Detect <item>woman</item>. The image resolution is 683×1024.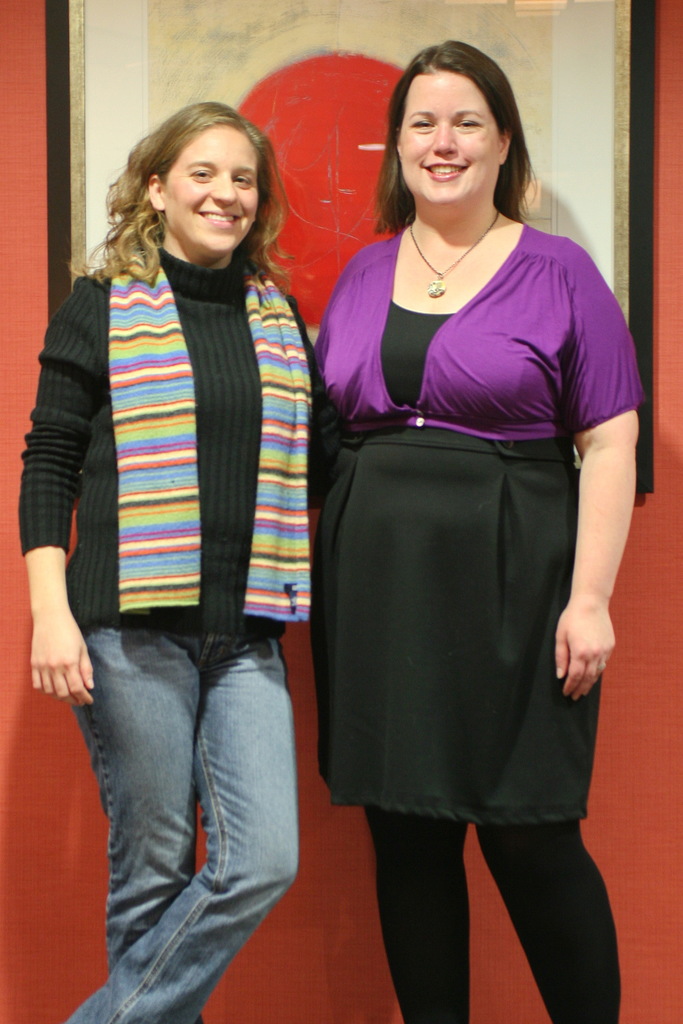
<box>17,100,344,1023</box>.
